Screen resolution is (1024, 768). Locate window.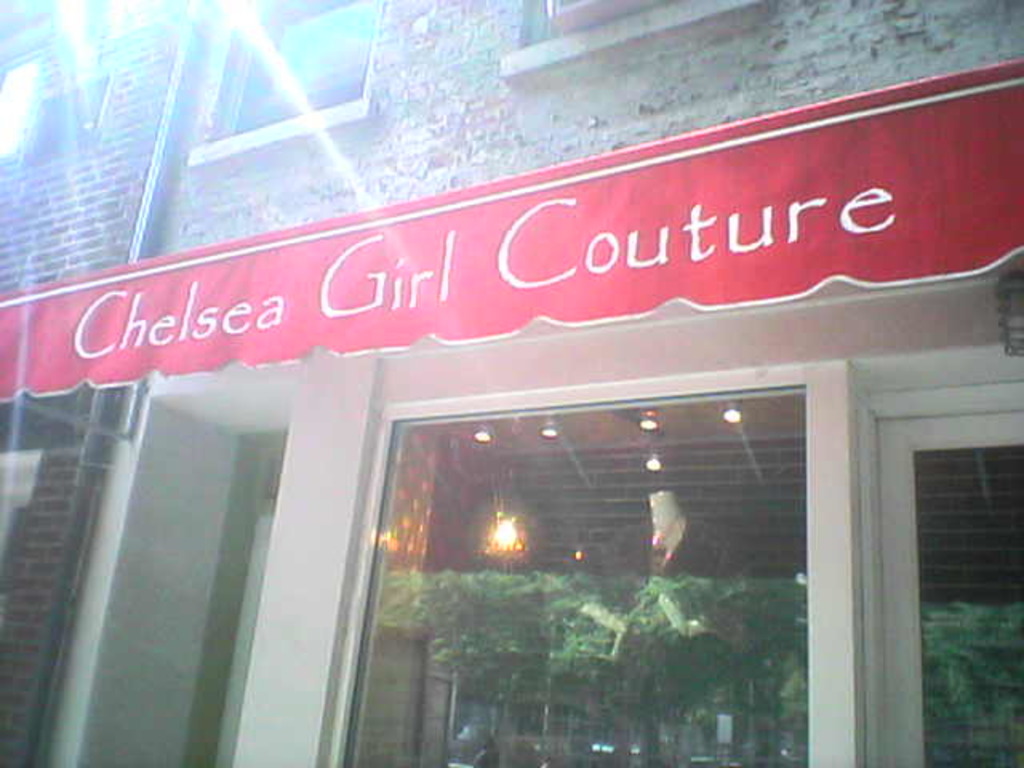
(x1=491, y1=0, x2=778, y2=75).
